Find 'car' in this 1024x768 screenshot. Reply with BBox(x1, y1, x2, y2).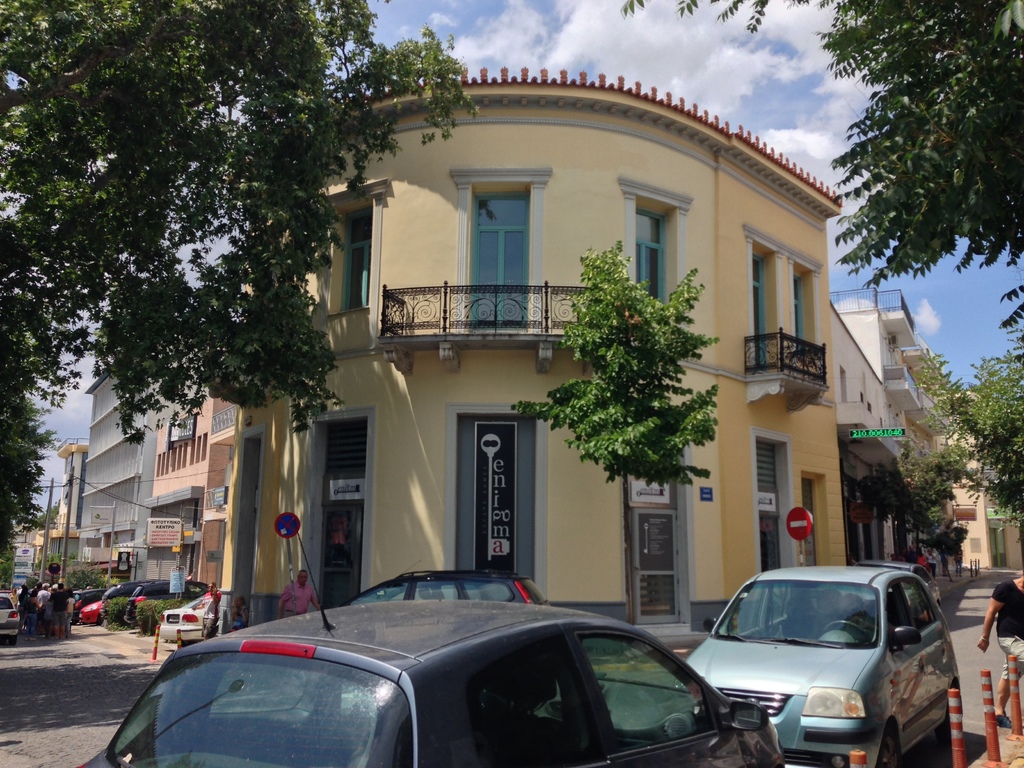
BBox(0, 586, 23, 643).
